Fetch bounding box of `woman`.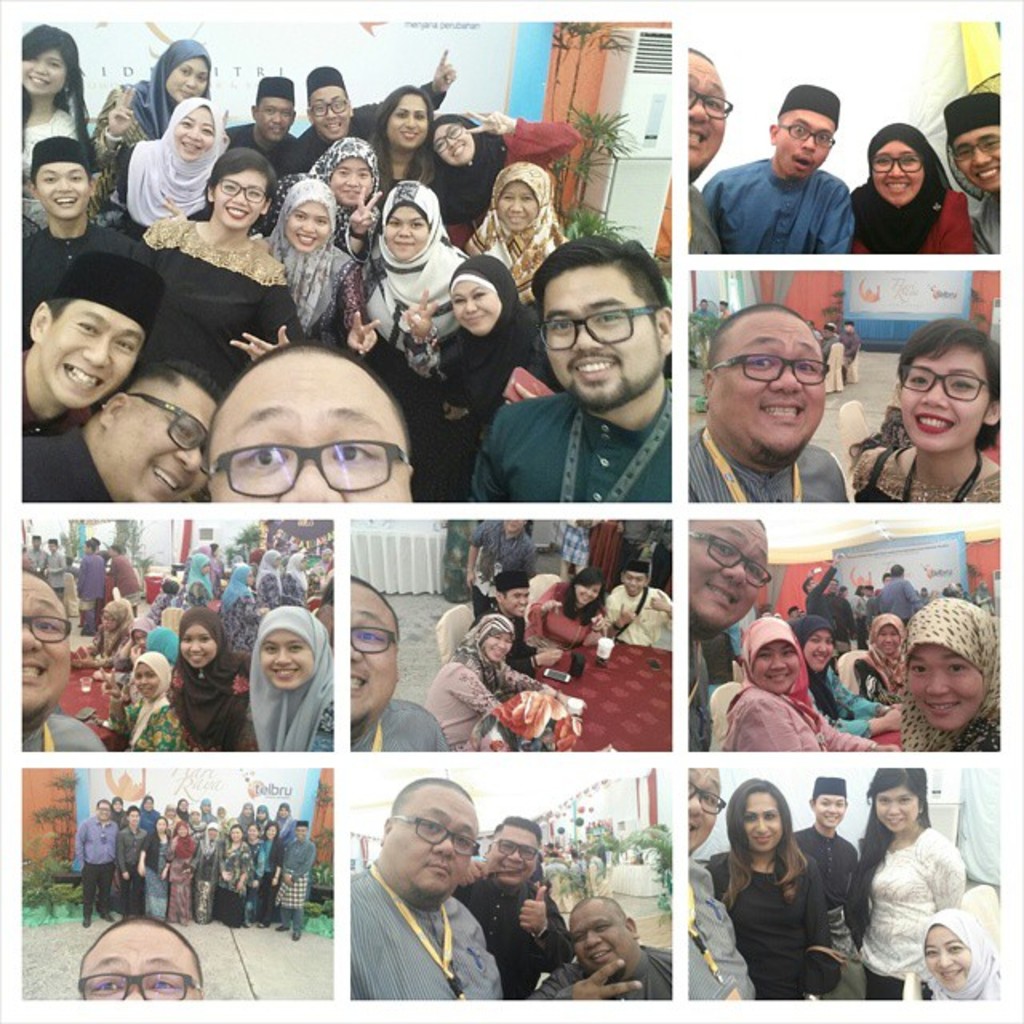
Bbox: <region>165, 613, 254, 749</region>.
